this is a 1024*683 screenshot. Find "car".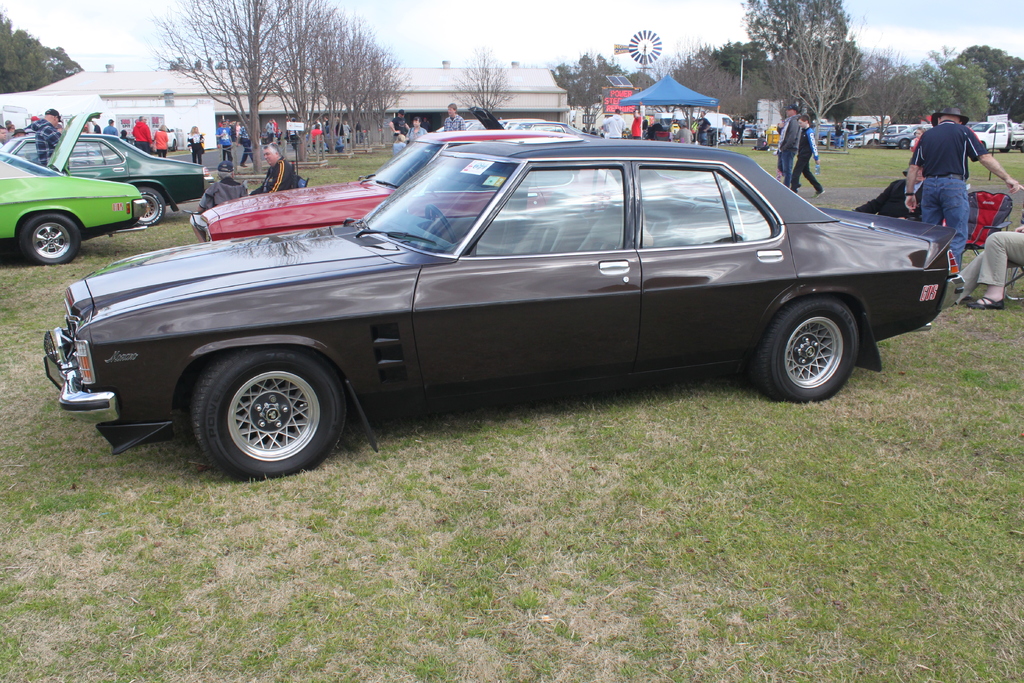
Bounding box: select_region(190, 135, 640, 242).
